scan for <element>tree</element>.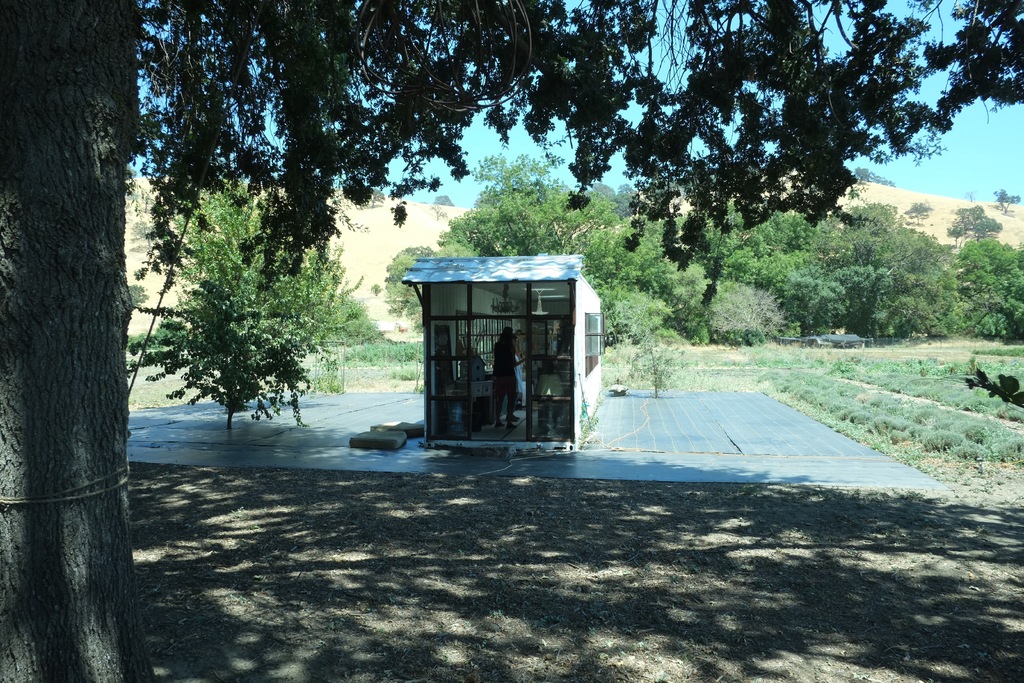
Scan result: detection(435, 195, 454, 207).
